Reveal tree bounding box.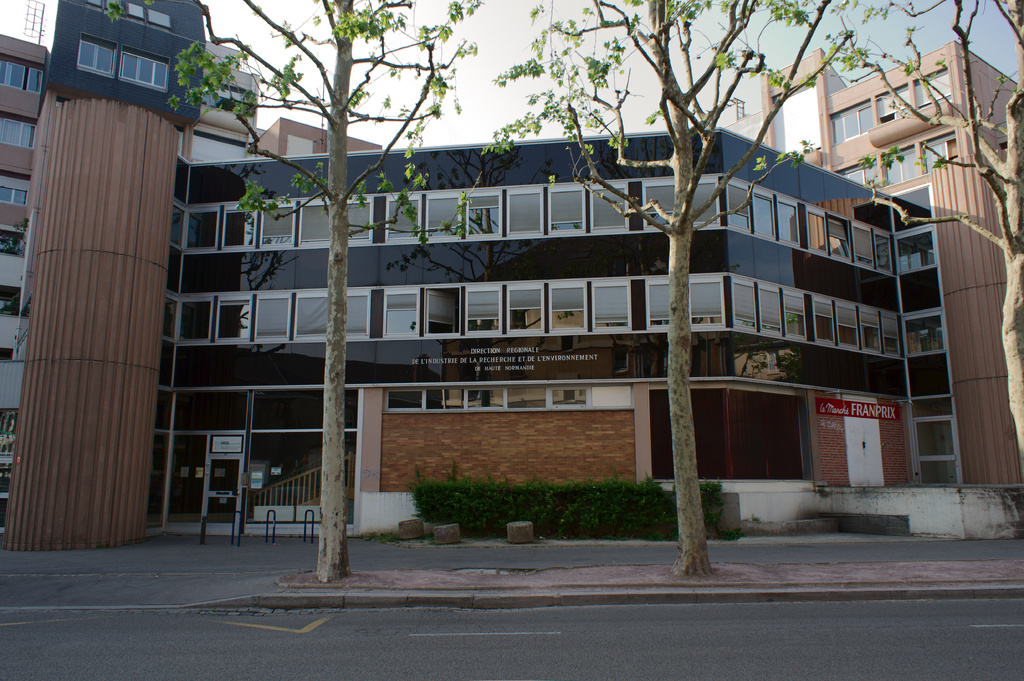
Revealed: box=[74, 0, 566, 593].
